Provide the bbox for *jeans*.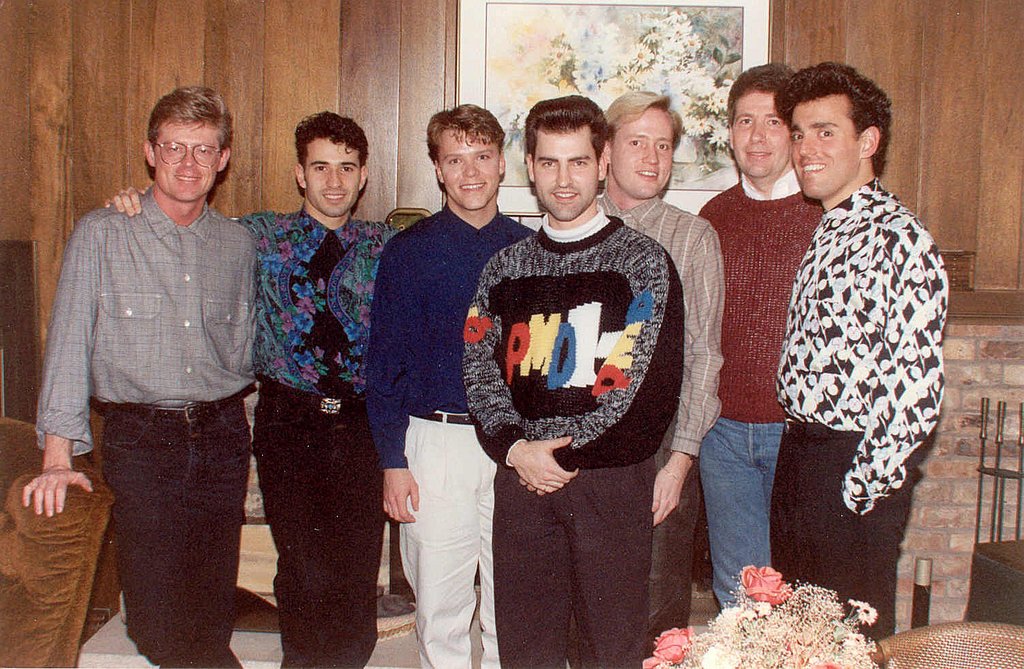
BBox(65, 390, 251, 660).
